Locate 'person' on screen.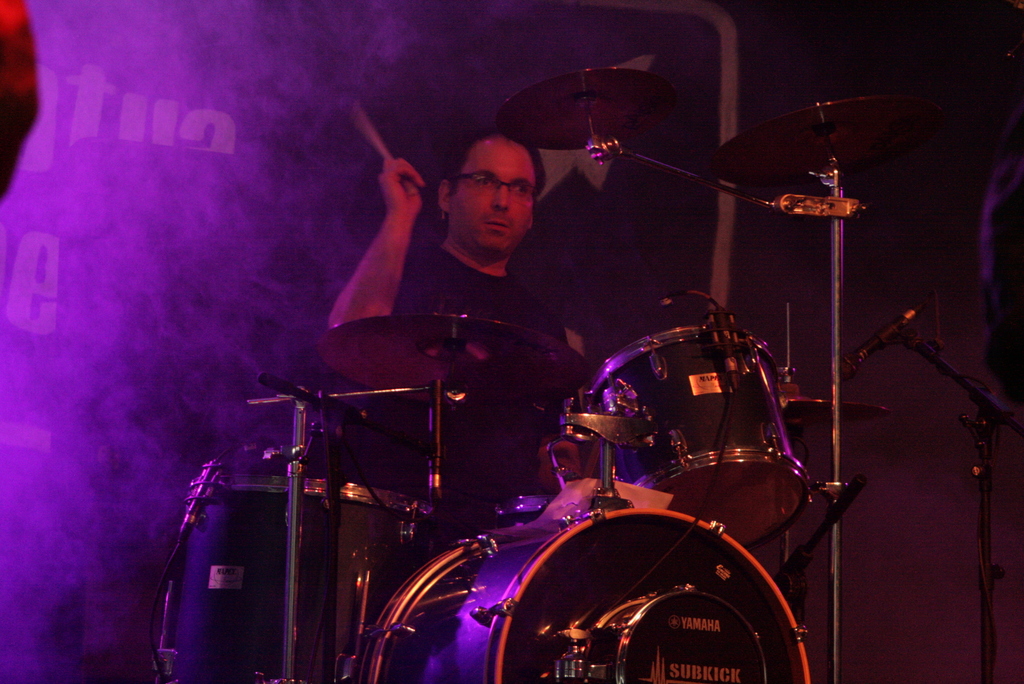
On screen at box=[329, 89, 585, 519].
